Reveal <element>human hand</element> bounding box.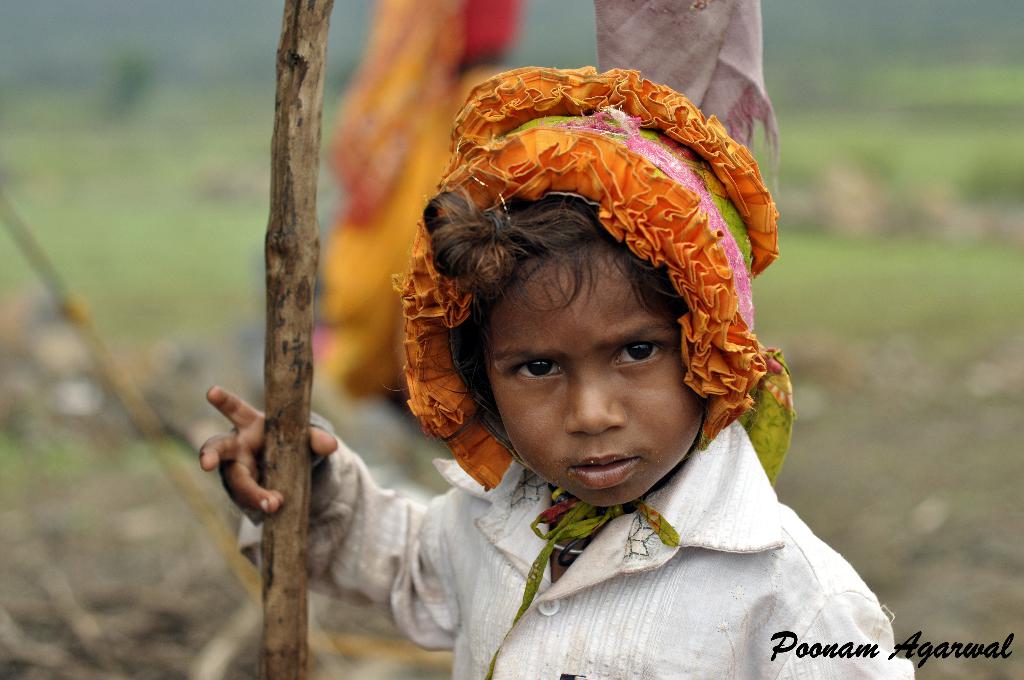
Revealed: rect(194, 385, 337, 519).
